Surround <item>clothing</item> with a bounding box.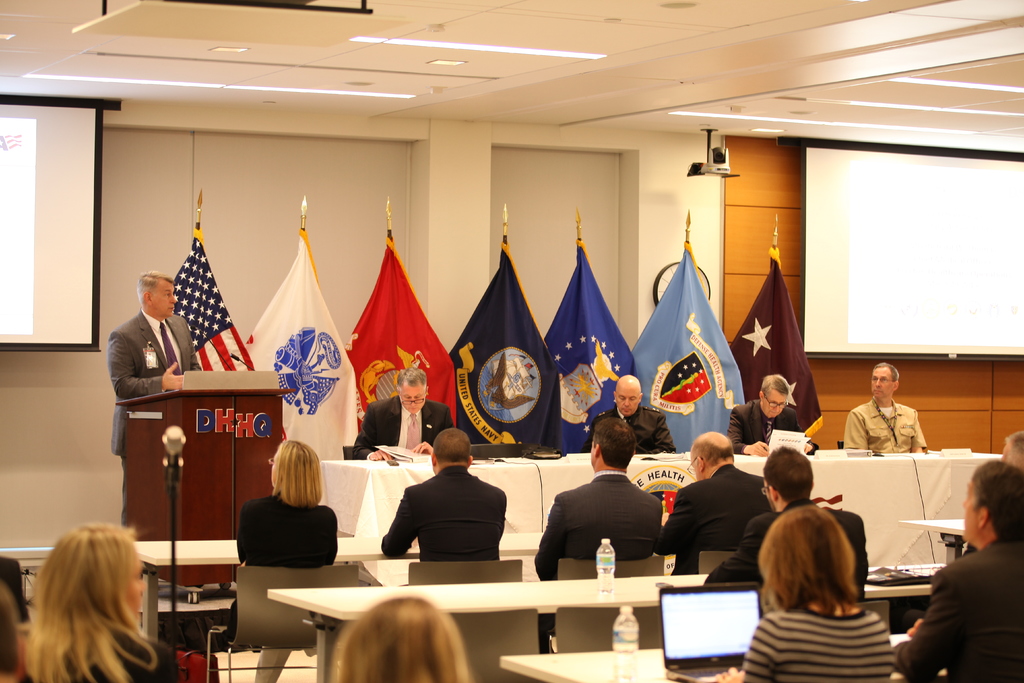
15:632:180:682.
